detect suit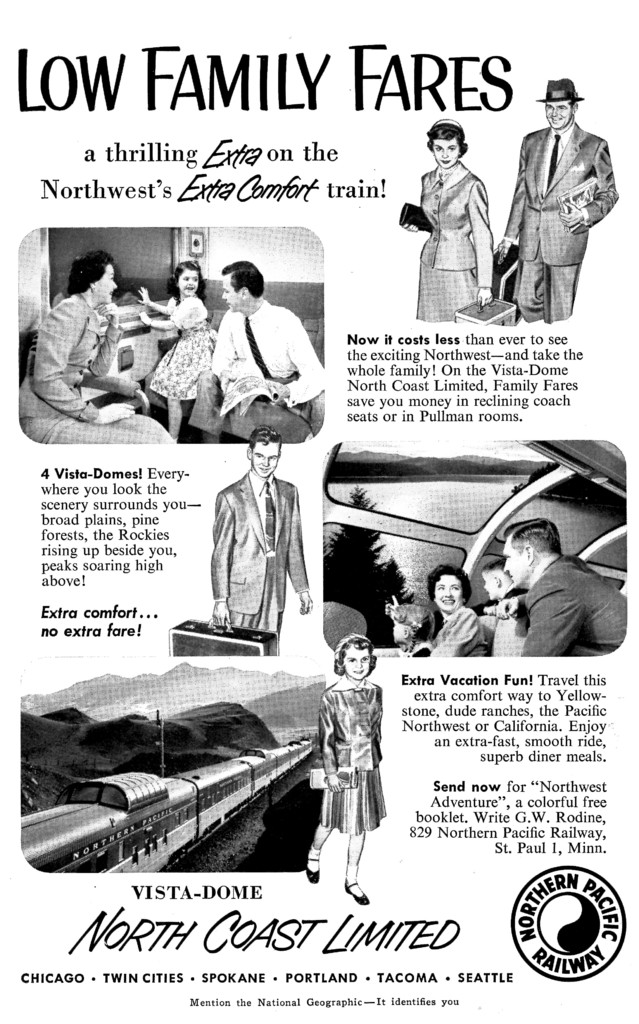
[left=506, top=92, right=618, bottom=313]
